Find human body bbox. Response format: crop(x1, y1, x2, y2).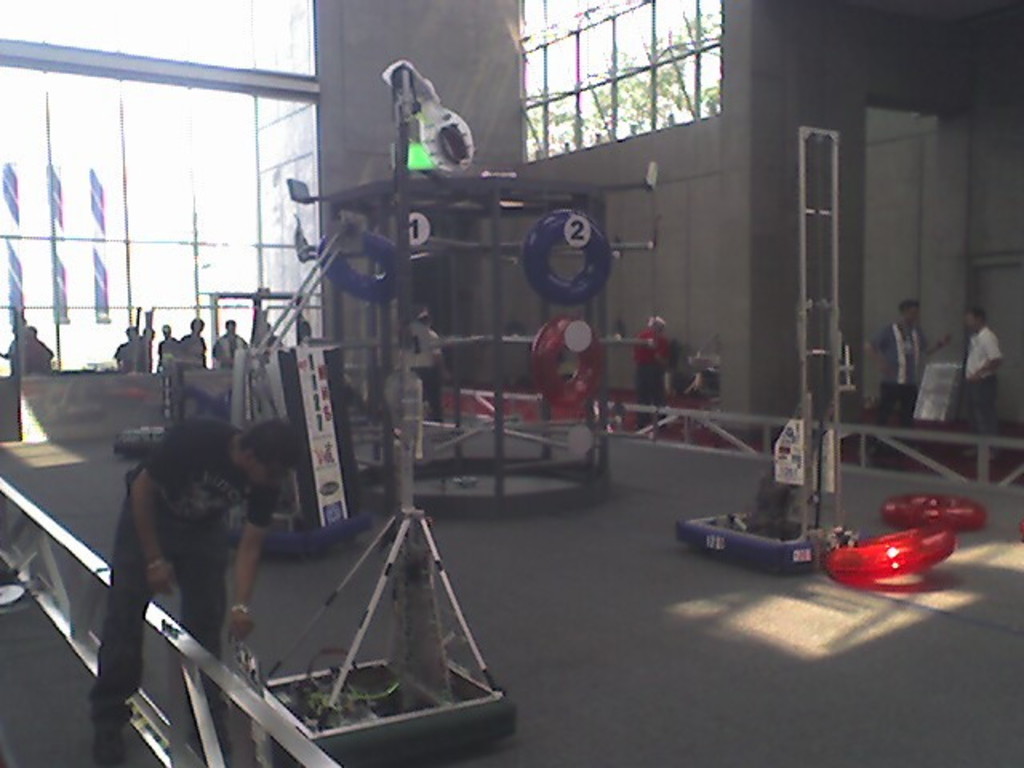
crop(968, 302, 1005, 432).
